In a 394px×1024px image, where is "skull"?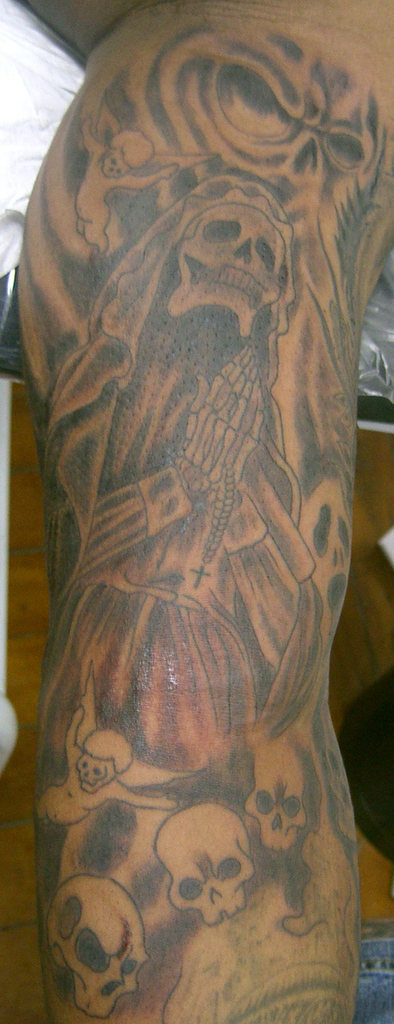
{"left": 248, "top": 725, "right": 320, "bottom": 846}.
